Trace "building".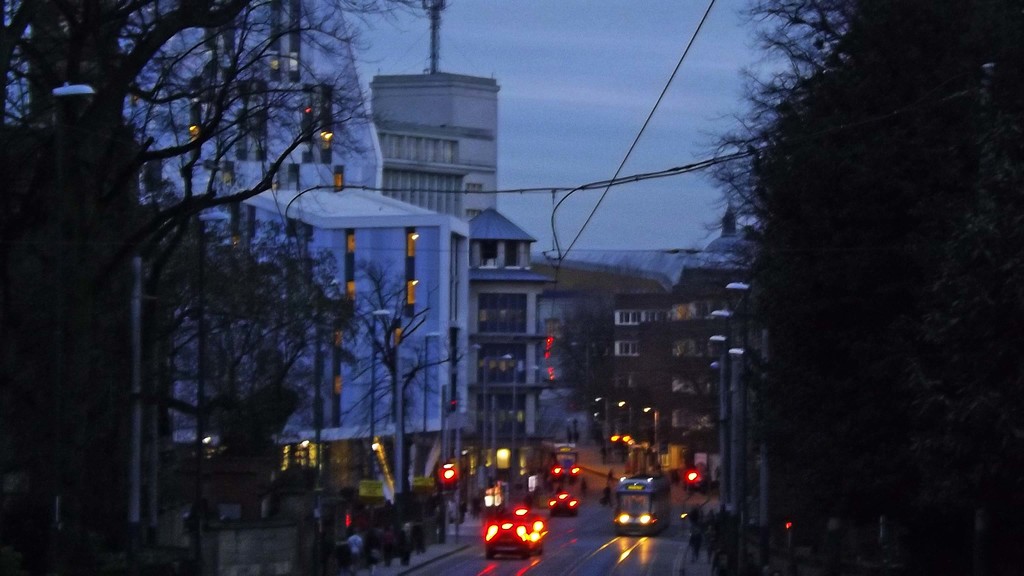
Traced to box(122, 0, 467, 533).
